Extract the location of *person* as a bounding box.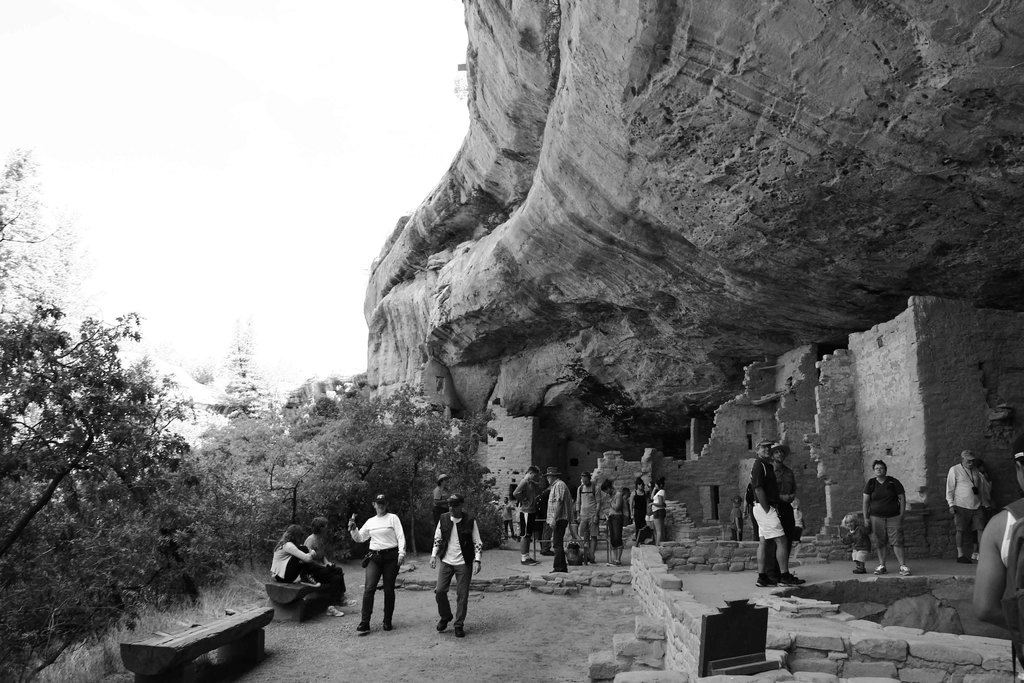
[426, 473, 451, 534].
